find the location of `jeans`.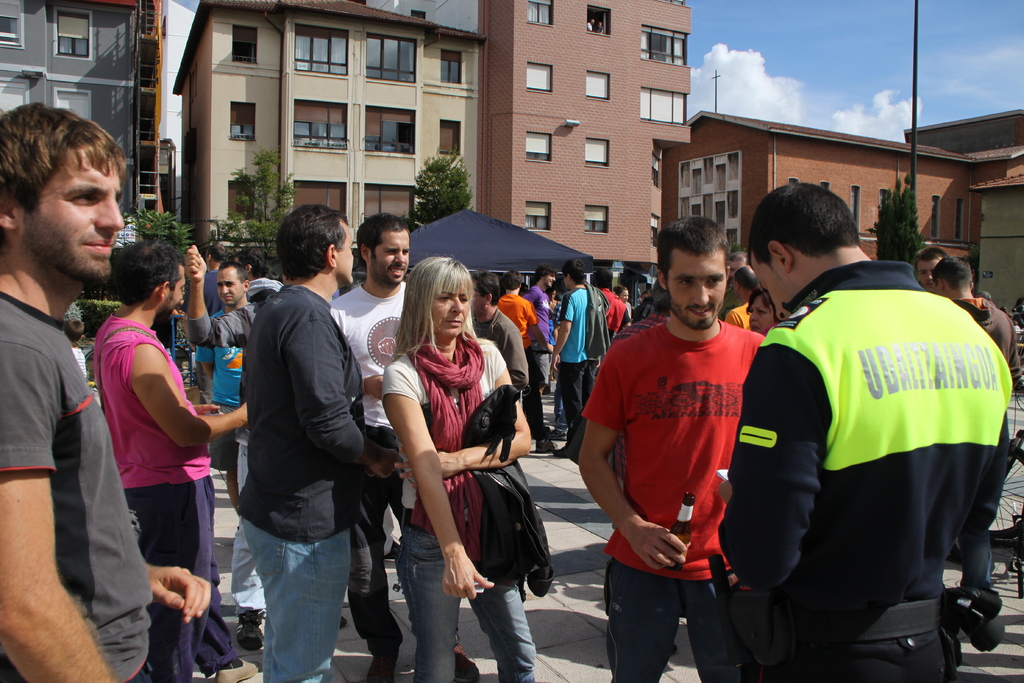
Location: {"x1": 412, "y1": 547, "x2": 549, "y2": 670}.
